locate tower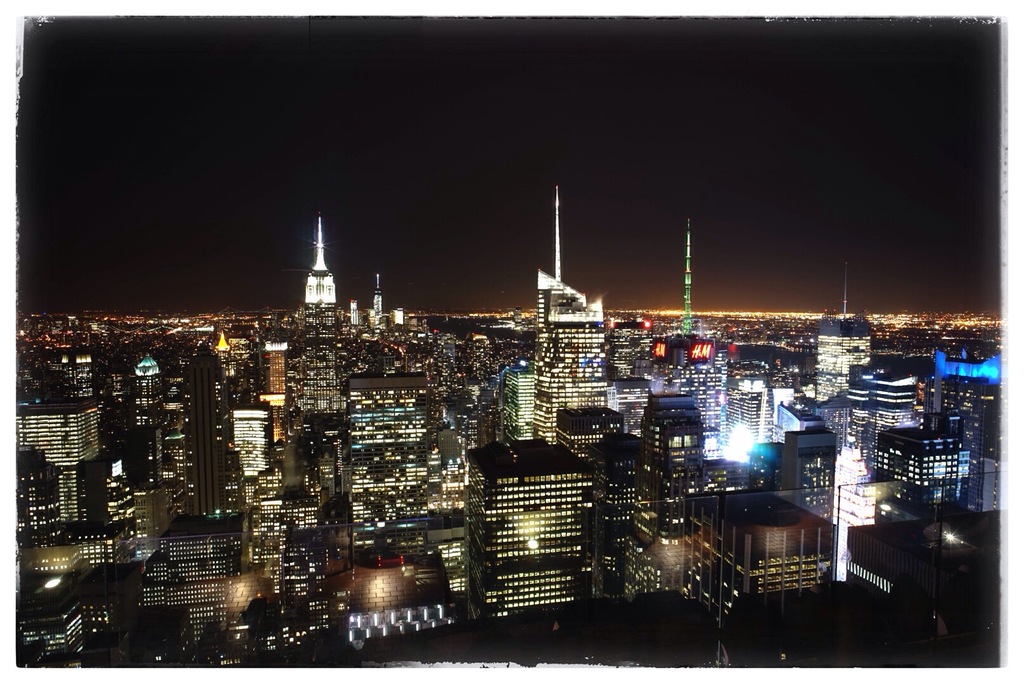
129, 355, 156, 427
